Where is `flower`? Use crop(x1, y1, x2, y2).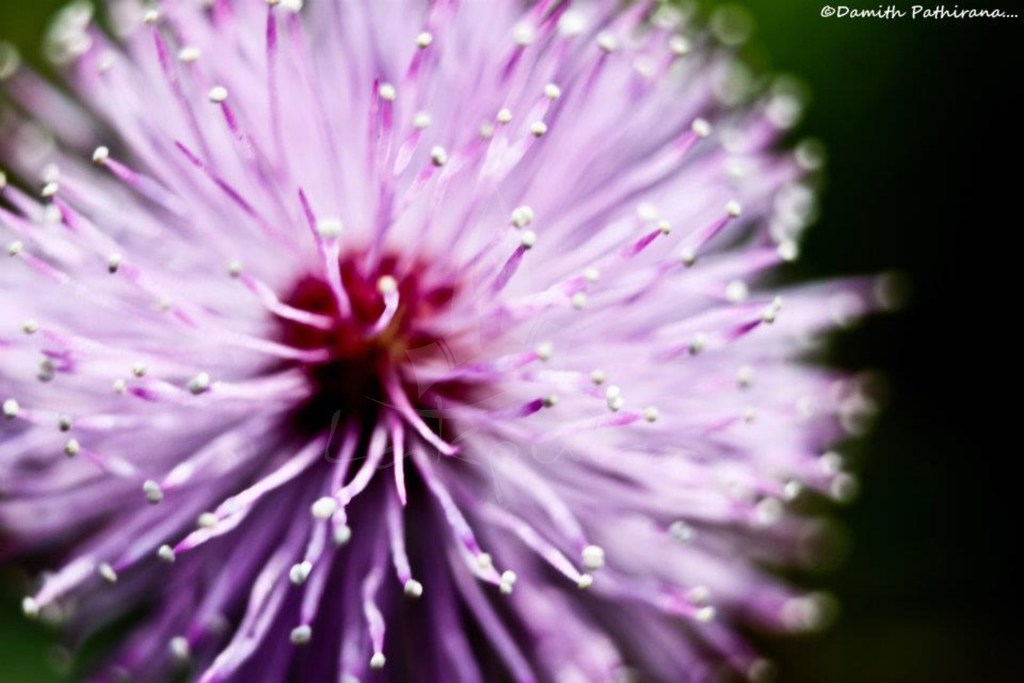
crop(0, 36, 940, 682).
